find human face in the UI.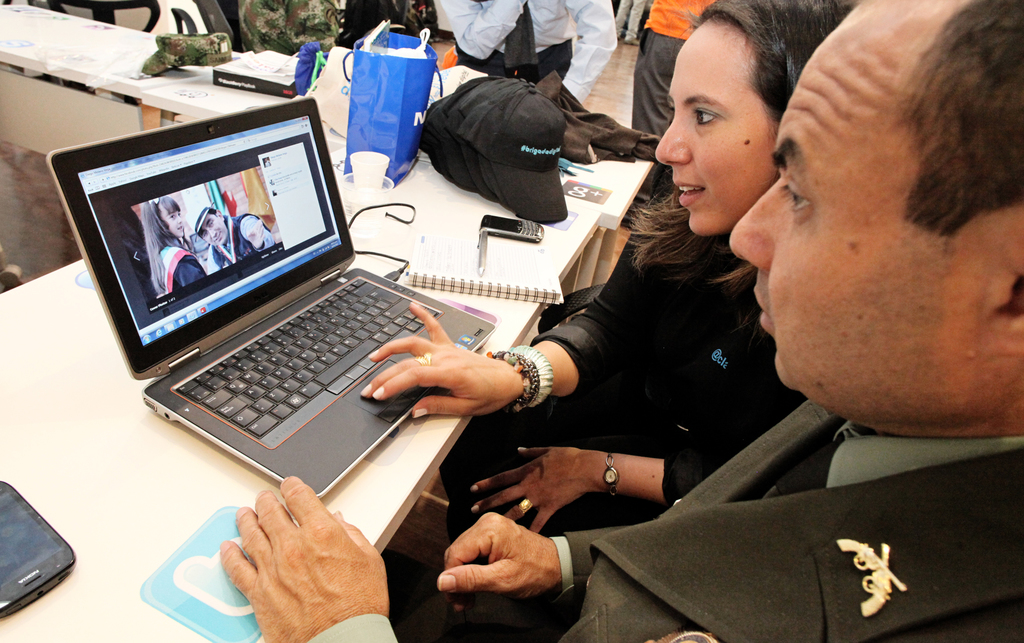
UI element at [x1=196, y1=208, x2=225, y2=245].
